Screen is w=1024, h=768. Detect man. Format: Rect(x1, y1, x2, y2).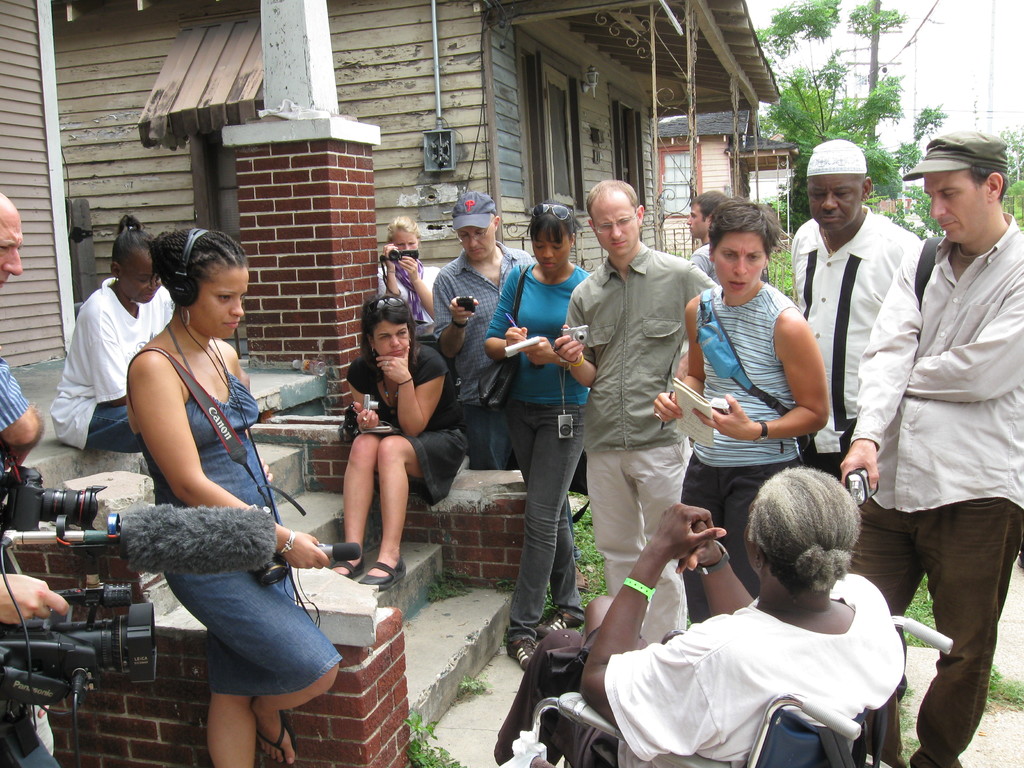
Rect(839, 120, 1020, 758).
